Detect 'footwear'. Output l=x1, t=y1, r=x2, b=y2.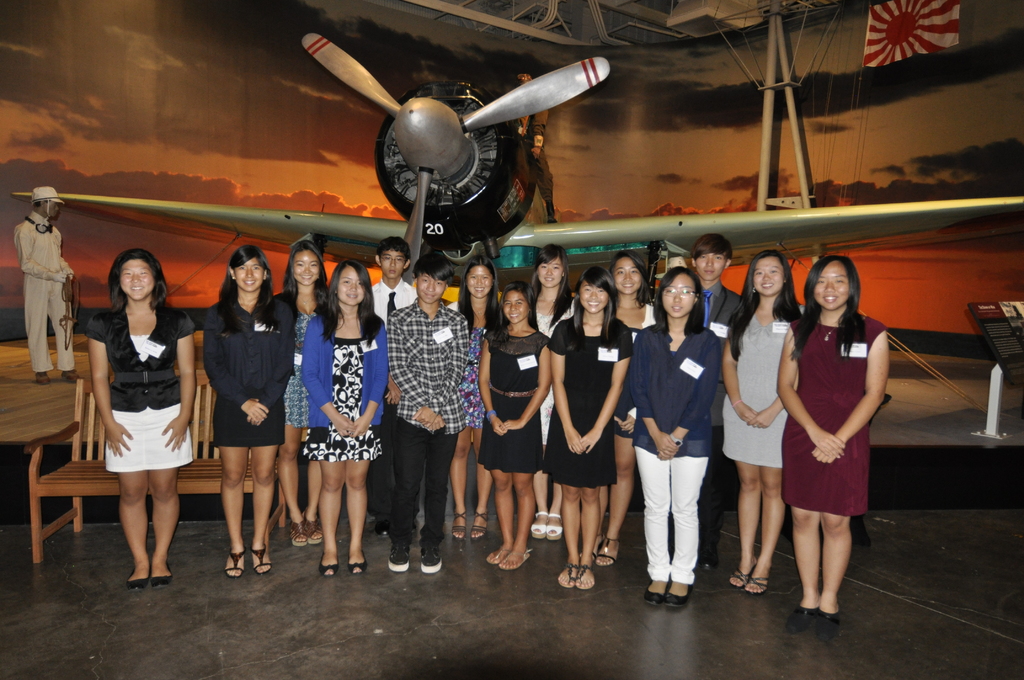
l=728, t=565, r=746, b=592.
